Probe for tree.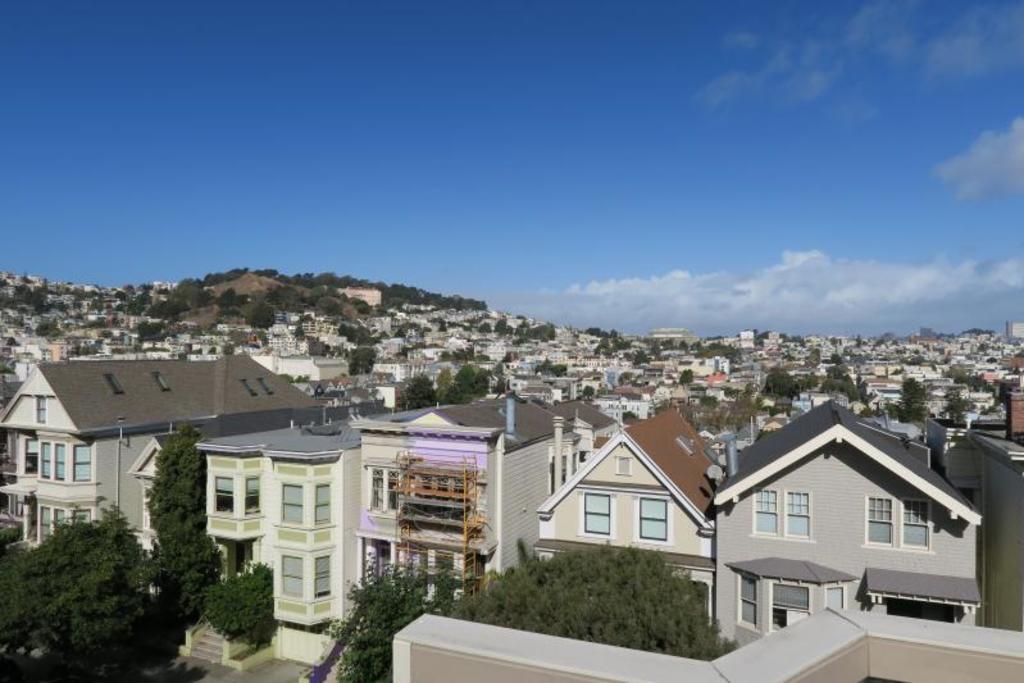
Probe result: bbox=(290, 550, 479, 682).
